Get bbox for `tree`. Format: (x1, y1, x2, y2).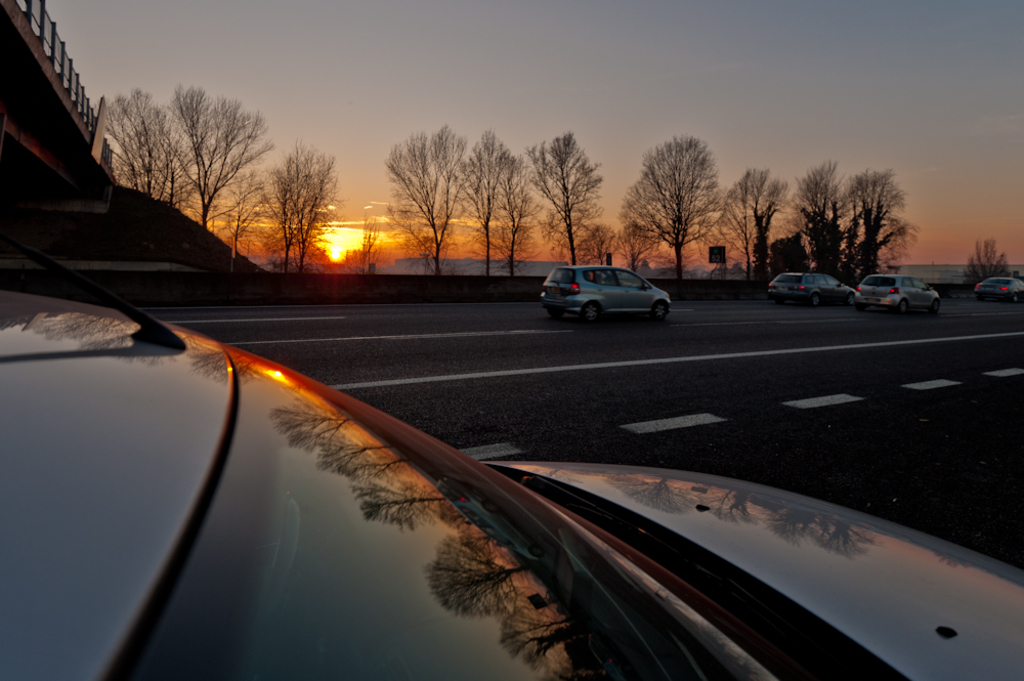
(966, 239, 1010, 292).
